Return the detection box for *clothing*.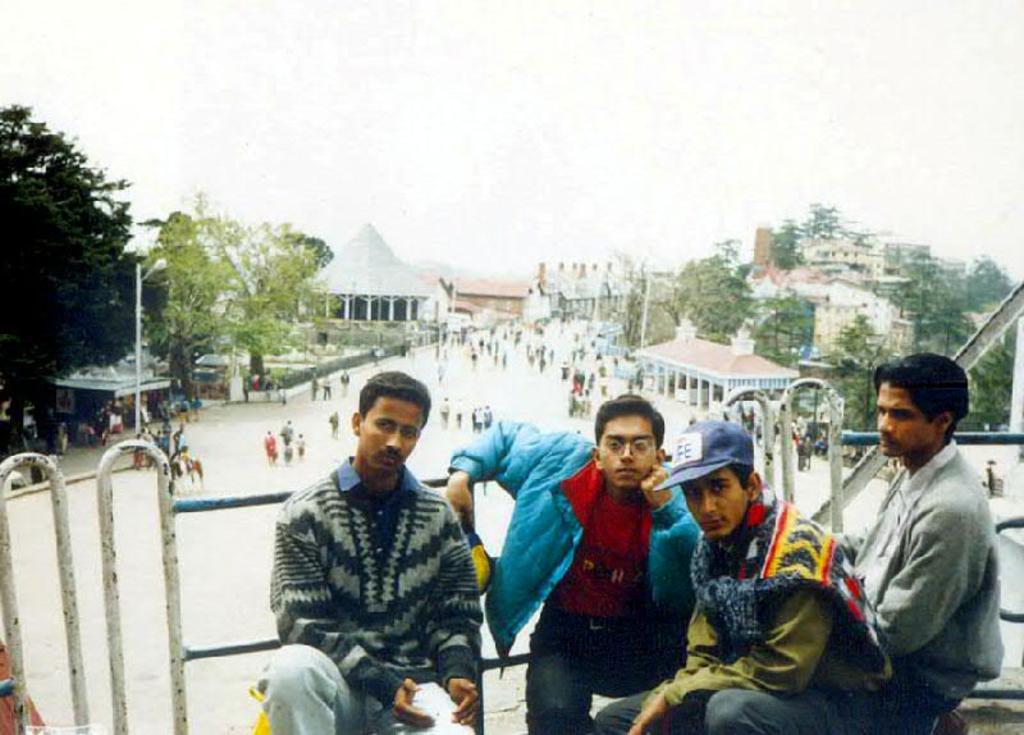
(left=250, top=455, right=486, bottom=734).
